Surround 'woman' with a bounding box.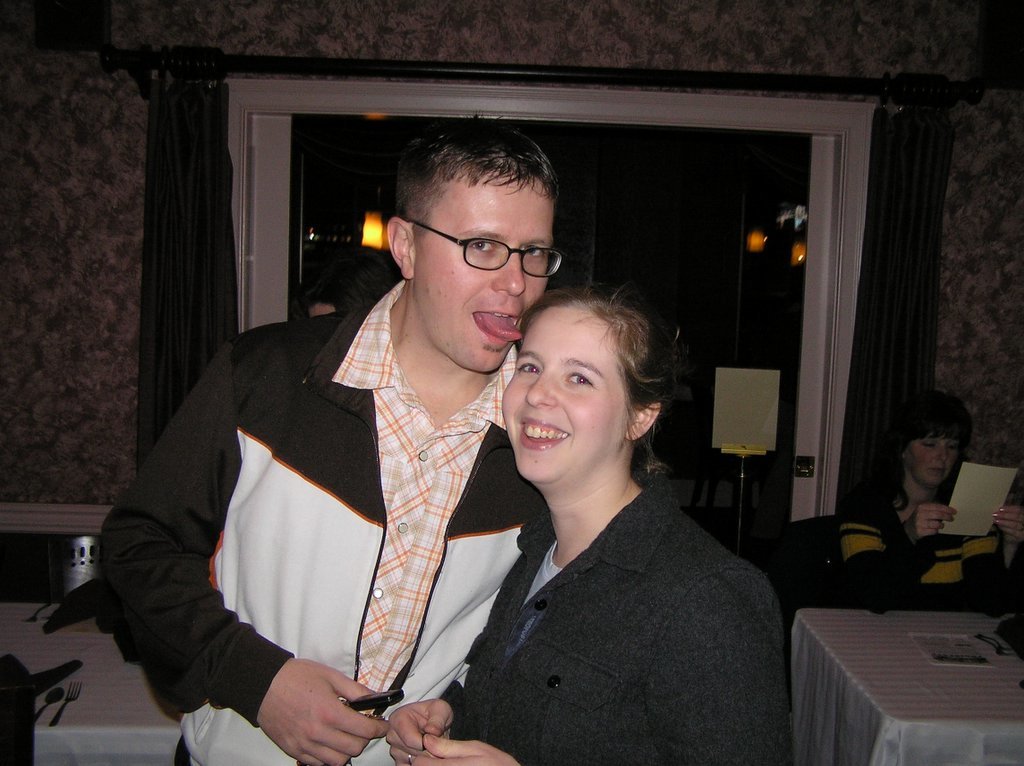
832 393 1023 615.
